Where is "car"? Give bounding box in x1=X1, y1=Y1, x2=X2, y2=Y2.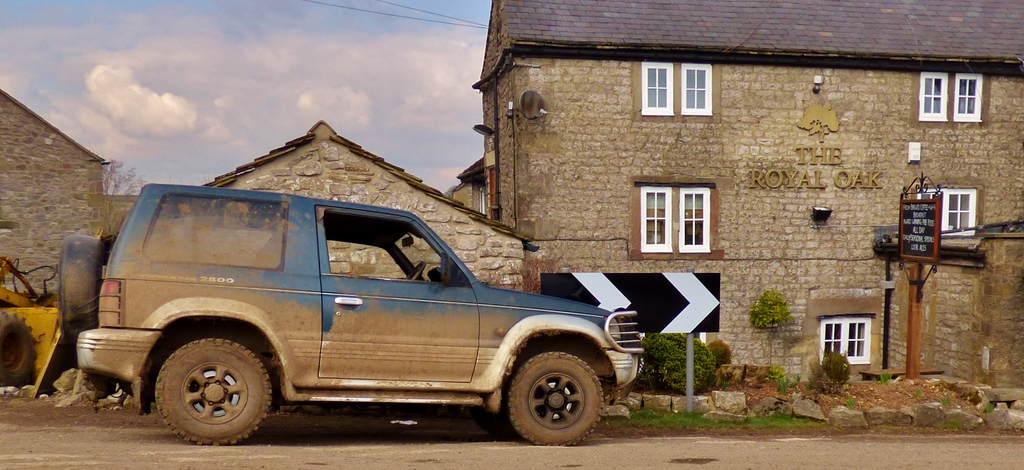
x1=54, y1=185, x2=647, y2=448.
